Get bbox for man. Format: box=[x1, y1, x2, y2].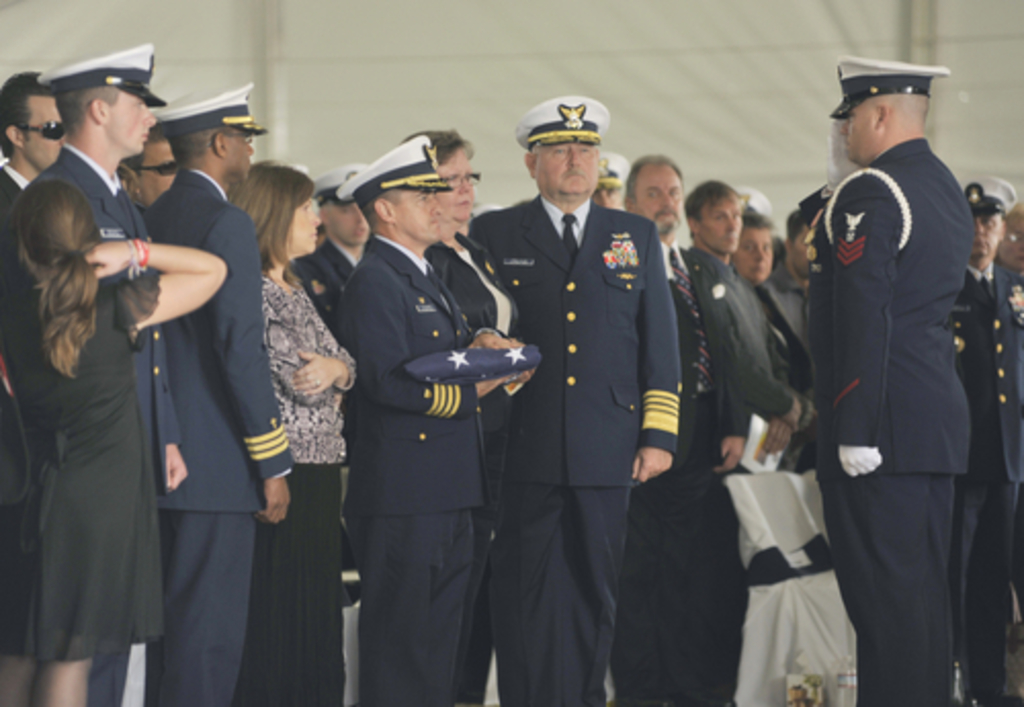
box=[551, 148, 641, 213].
